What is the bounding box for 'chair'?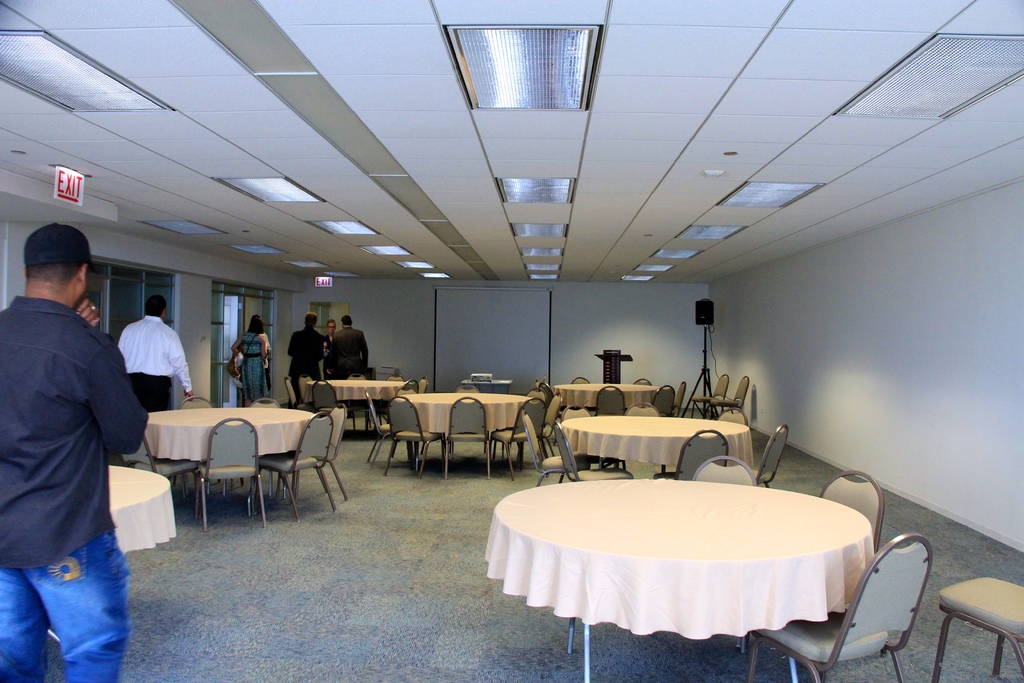
rect(628, 379, 653, 384).
